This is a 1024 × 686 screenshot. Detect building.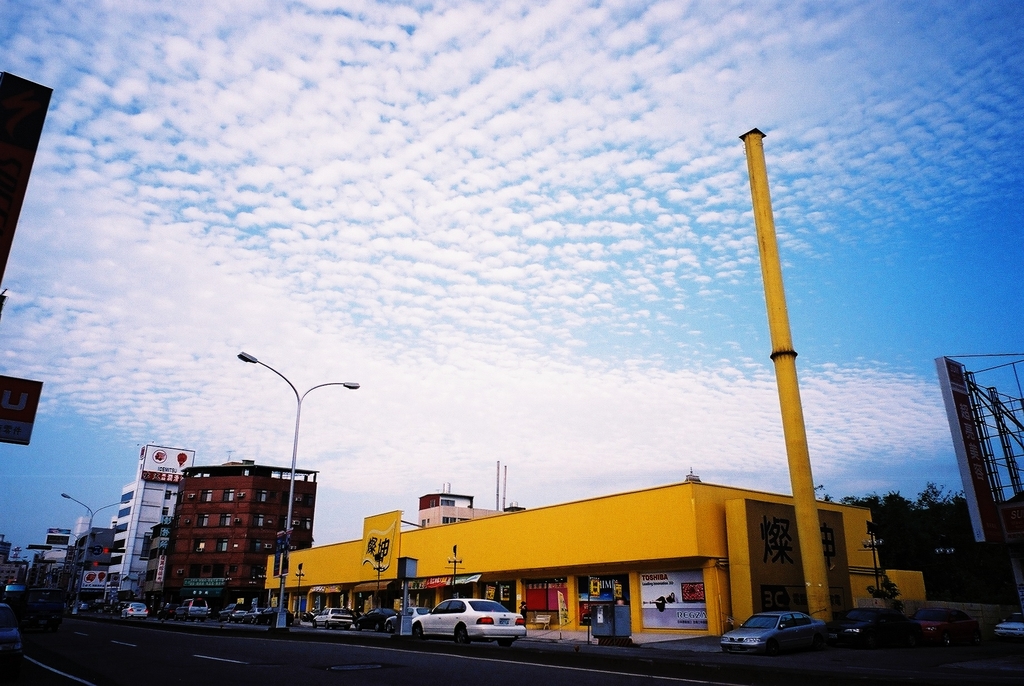
61,525,114,604.
